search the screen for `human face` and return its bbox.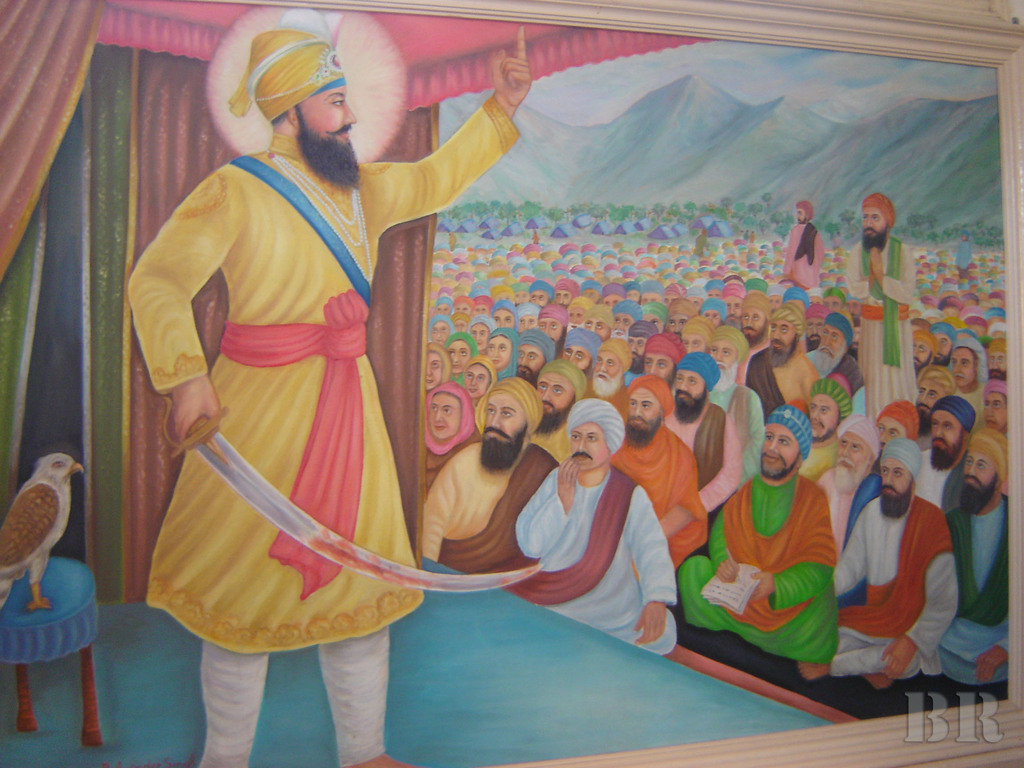
Found: (912, 337, 931, 368).
